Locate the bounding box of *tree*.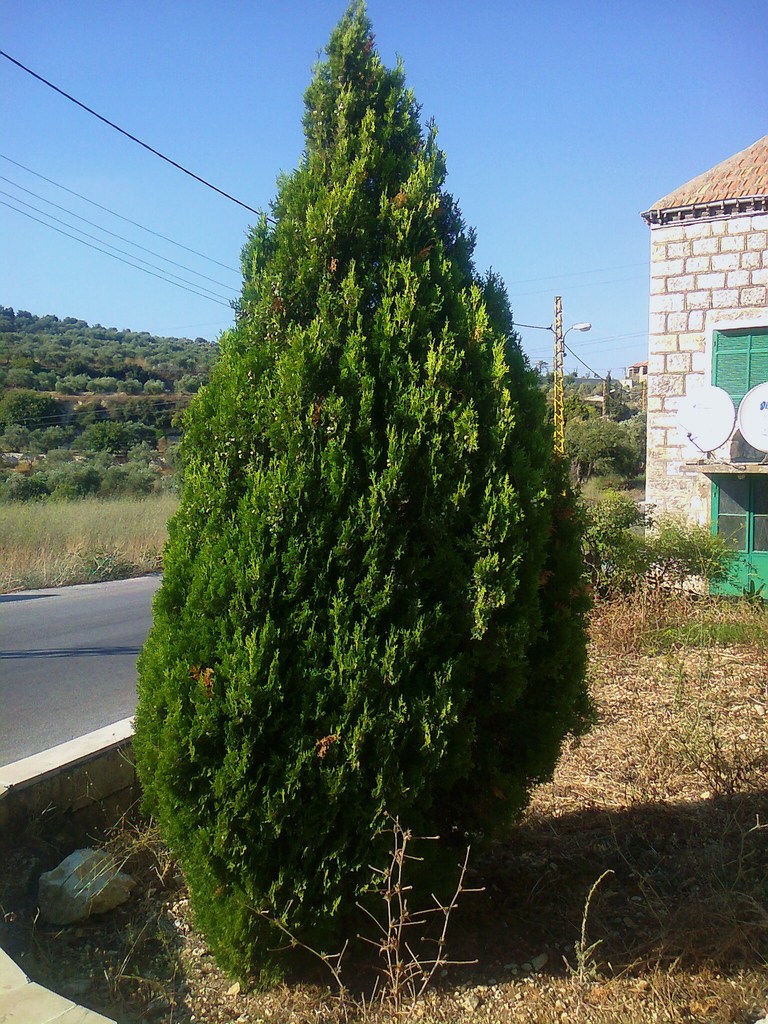
Bounding box: rect(114, 50, 615, 904).
